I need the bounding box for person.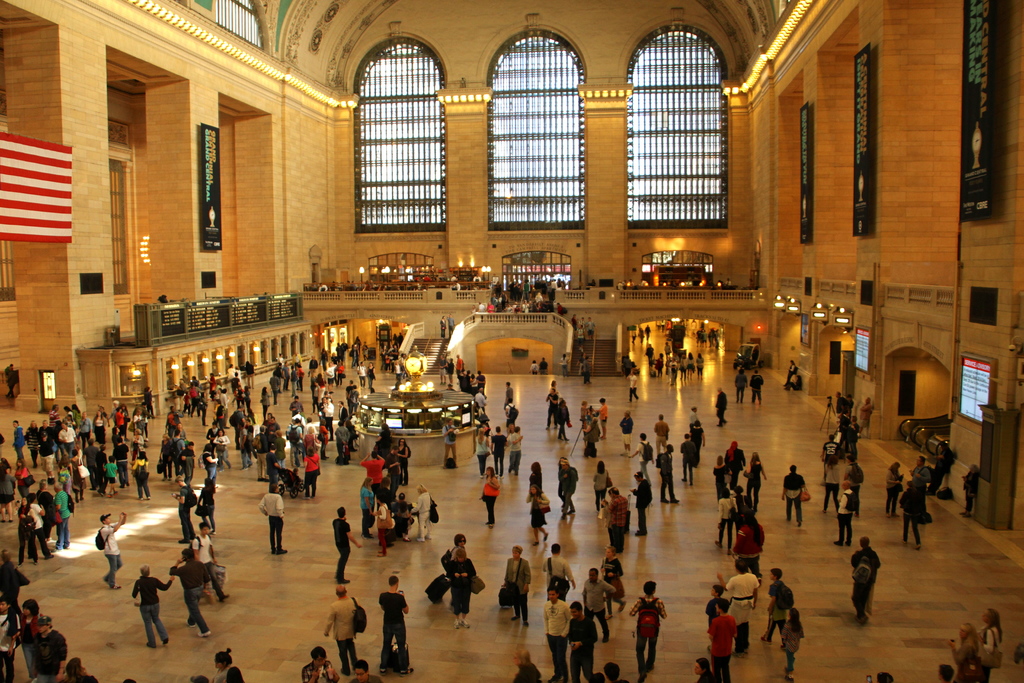
Here it is: region(579, 353, 595, 384).
